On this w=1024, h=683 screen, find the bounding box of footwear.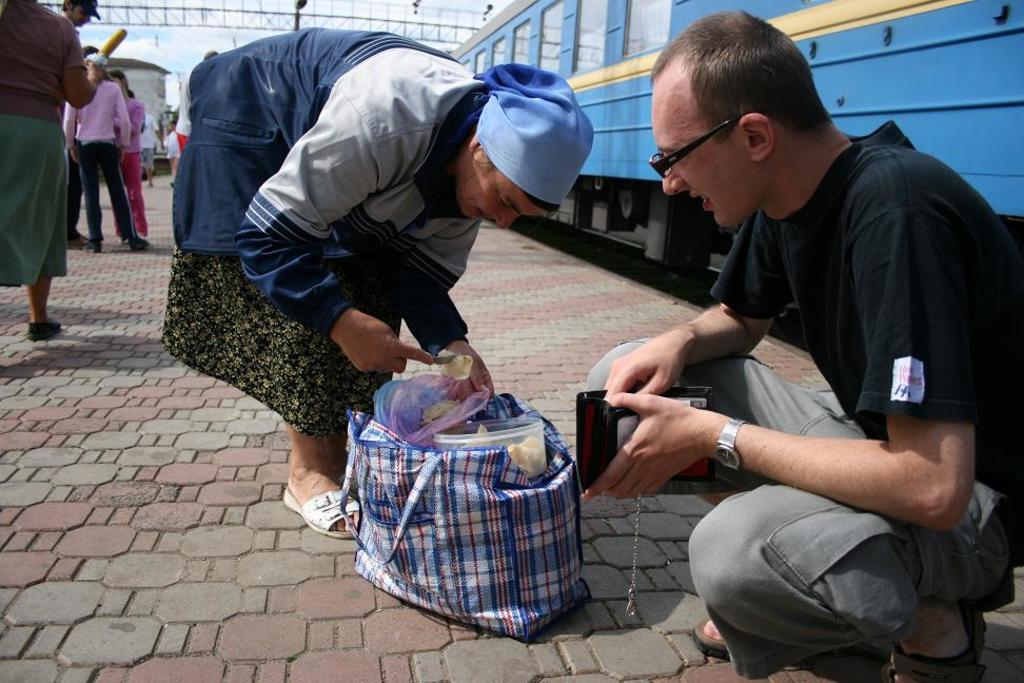
Bounding box: {"x1": 886, "y1": 611, "x2": 993, "y2": 682}.
